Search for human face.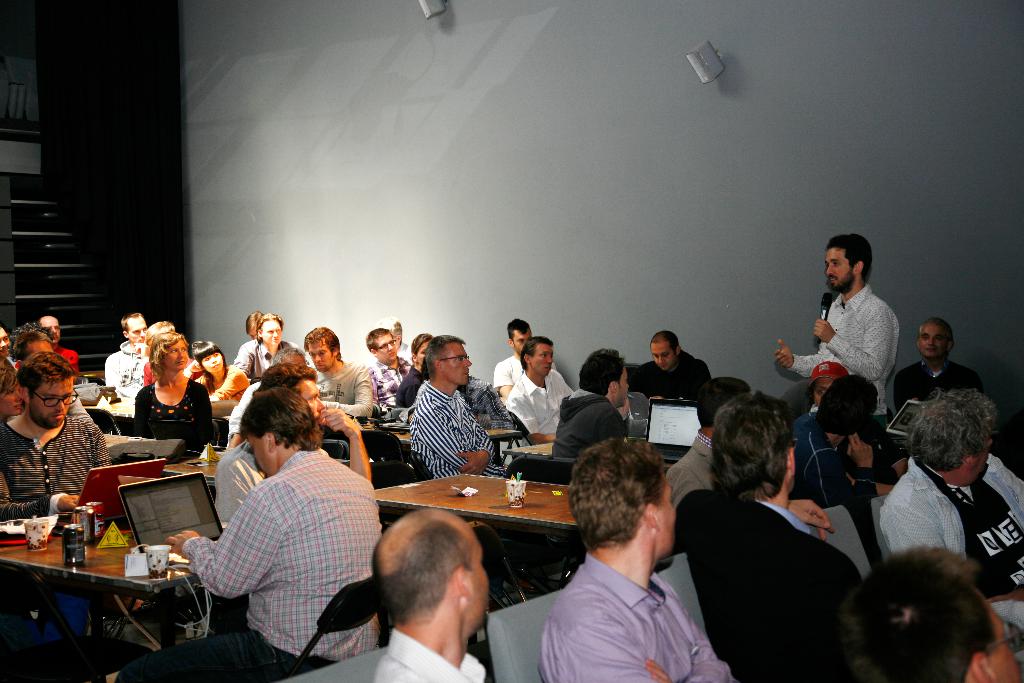
Found at <region>615, 366, 630, 406</region>.
